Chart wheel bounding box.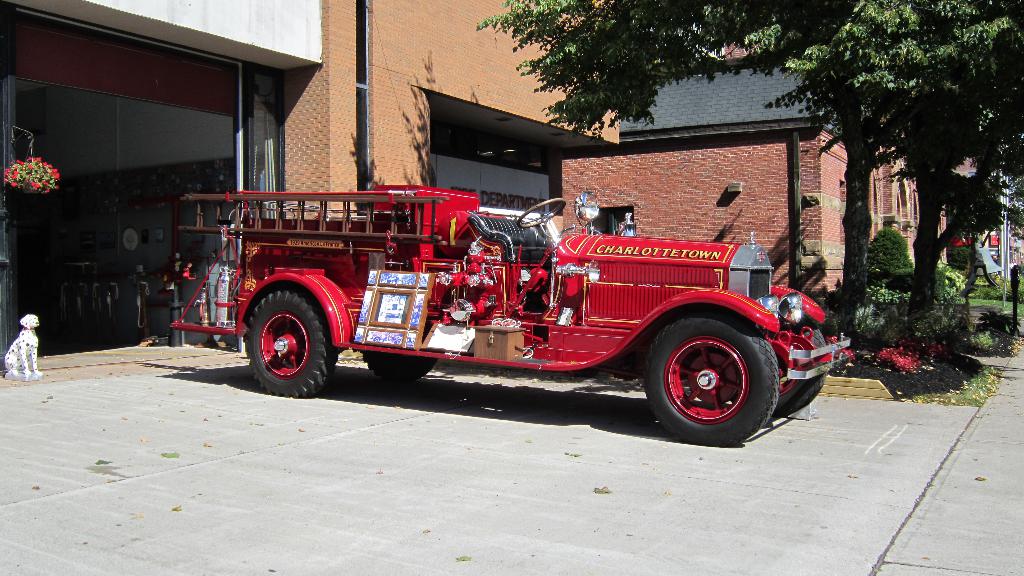
Charted: 255 280 346 392.
